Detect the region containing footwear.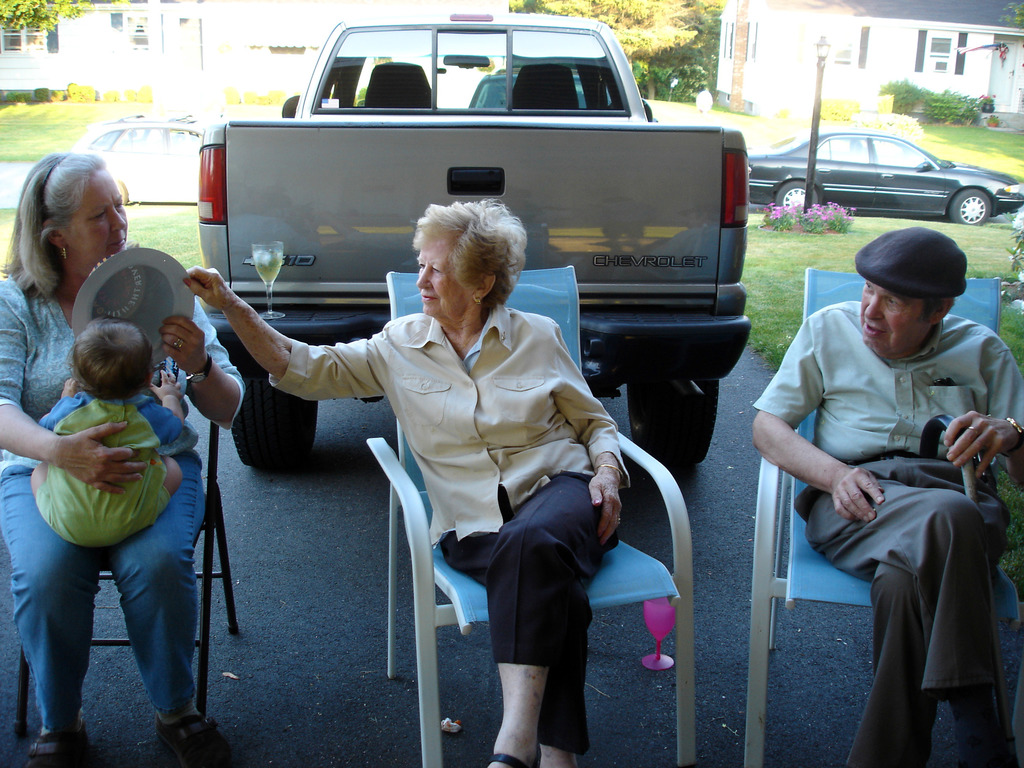
(154, 714, 233, 767).
